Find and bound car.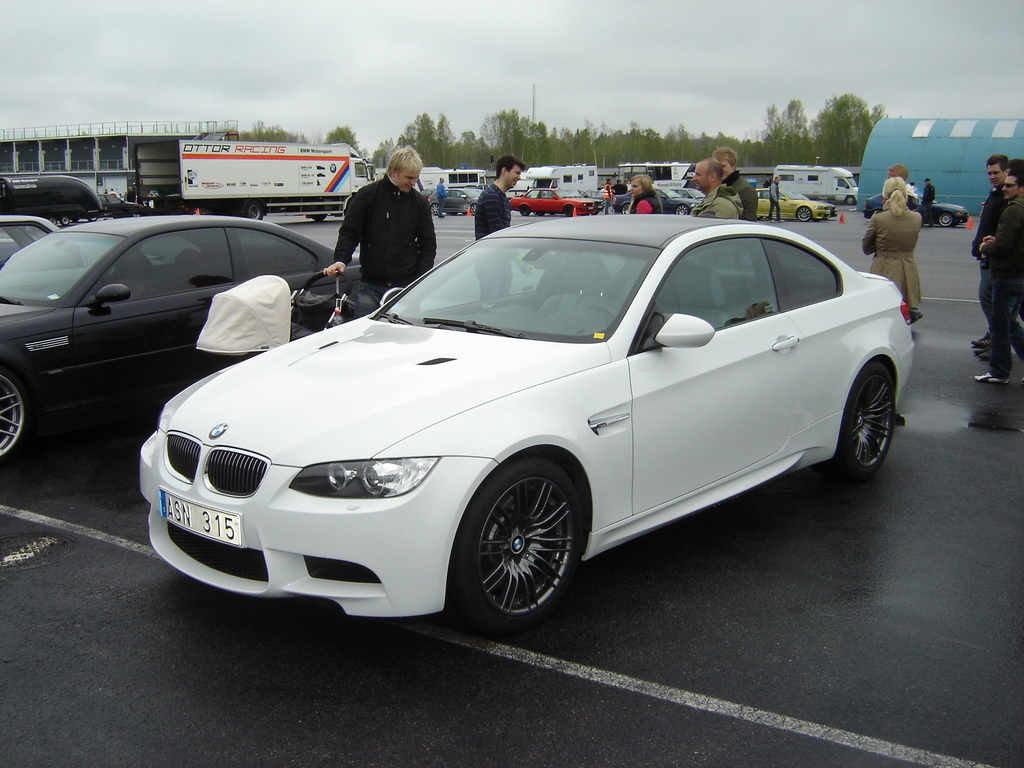
Bound: 0, 206, 52, 273.
